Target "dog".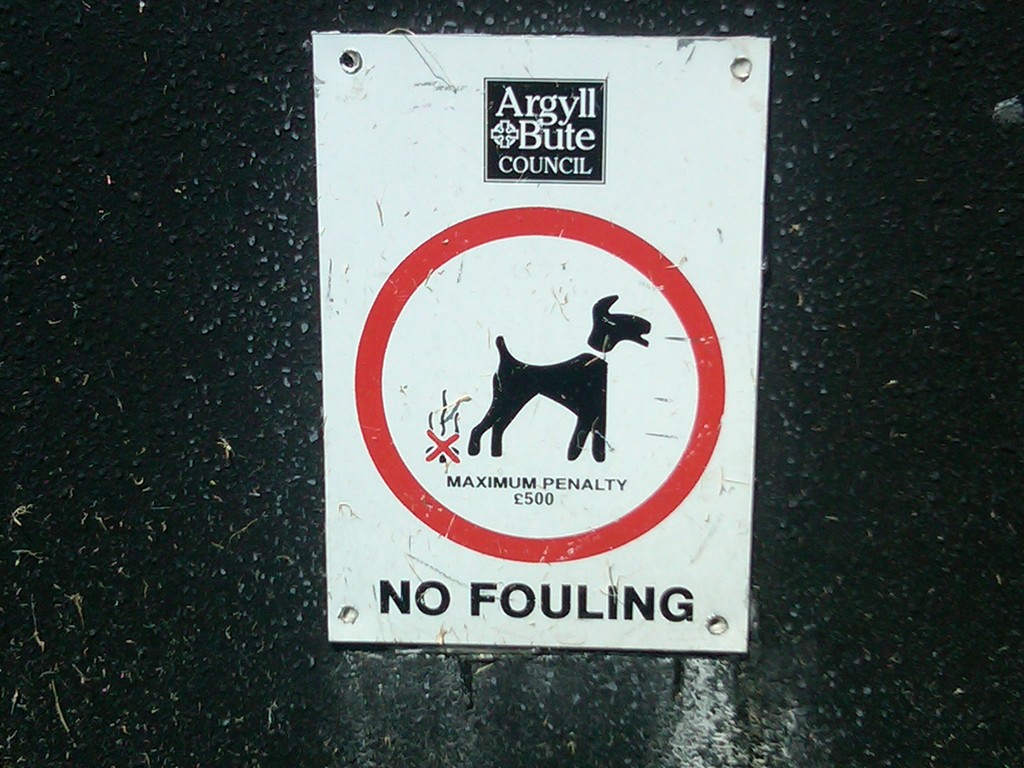
Target region: box(465, 295, 652, 460).
